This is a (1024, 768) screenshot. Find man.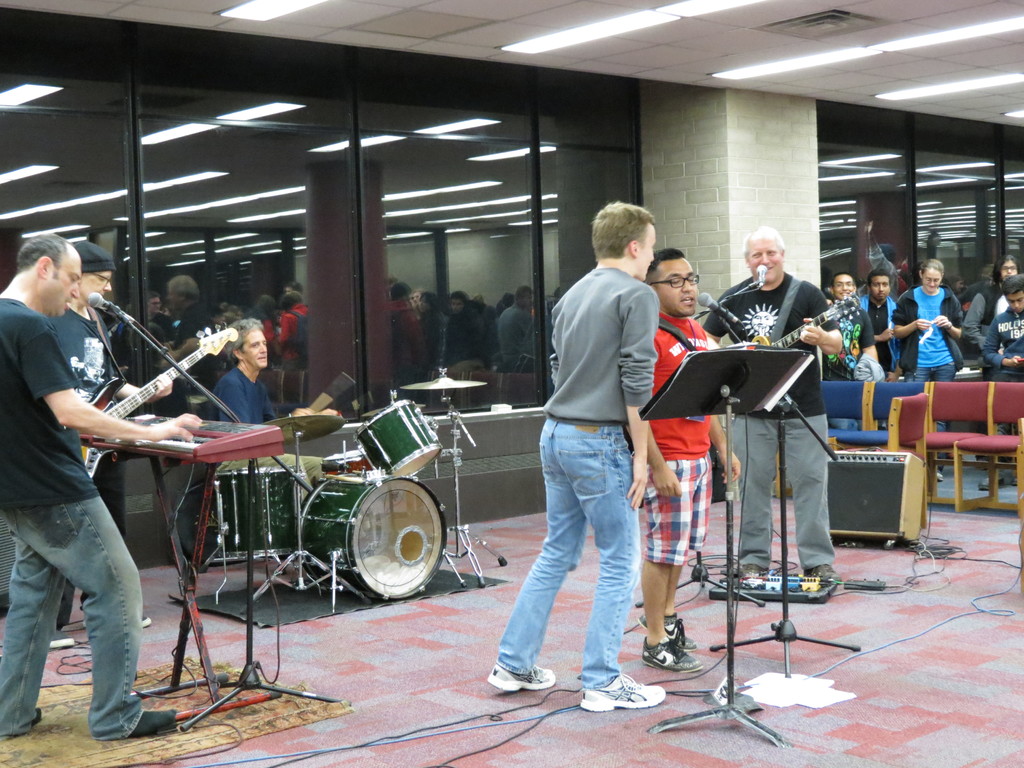
Bounding box: (x1=974, y1=275, x2=1023, y2=493).
